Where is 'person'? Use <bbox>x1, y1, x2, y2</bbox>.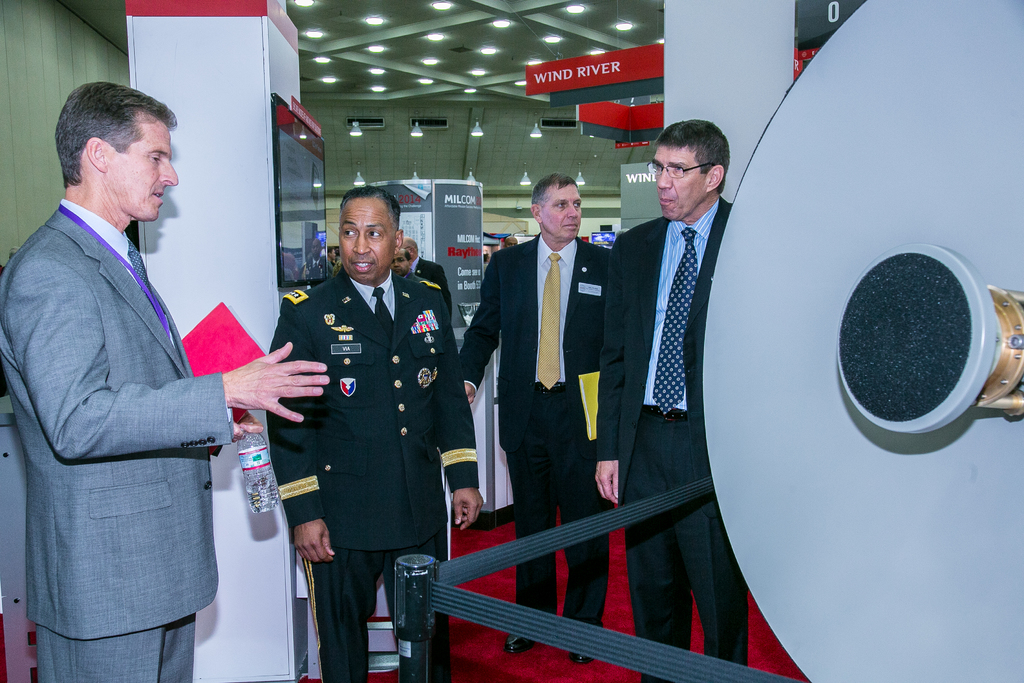
<bbox>502, 234, 518, 249</bbox>.
